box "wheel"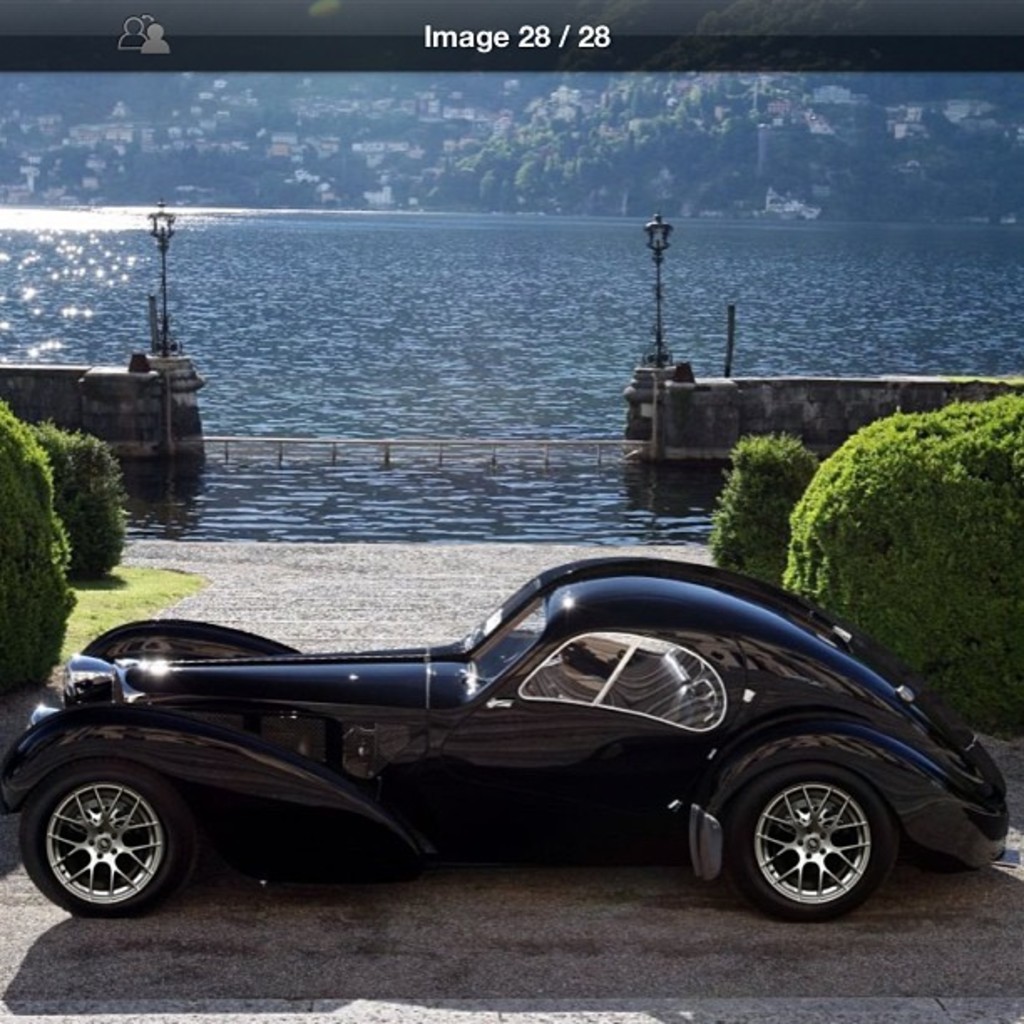
region(10, 770, 186, 924)
